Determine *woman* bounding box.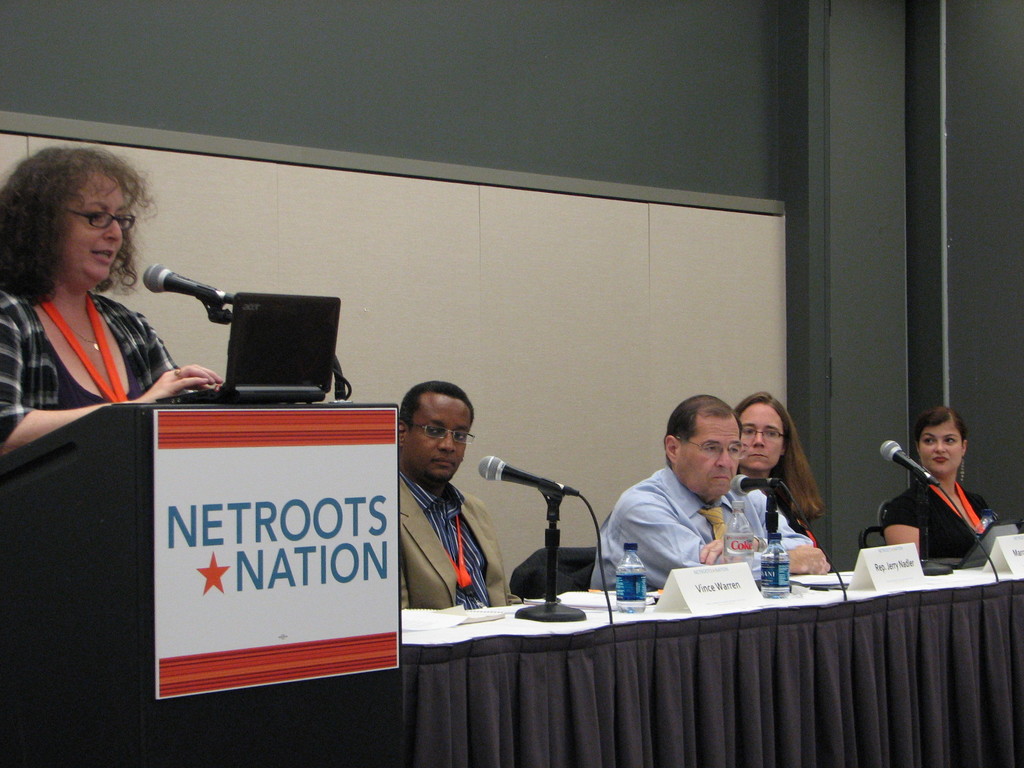
Determined: 6, 143, 214, 472.
